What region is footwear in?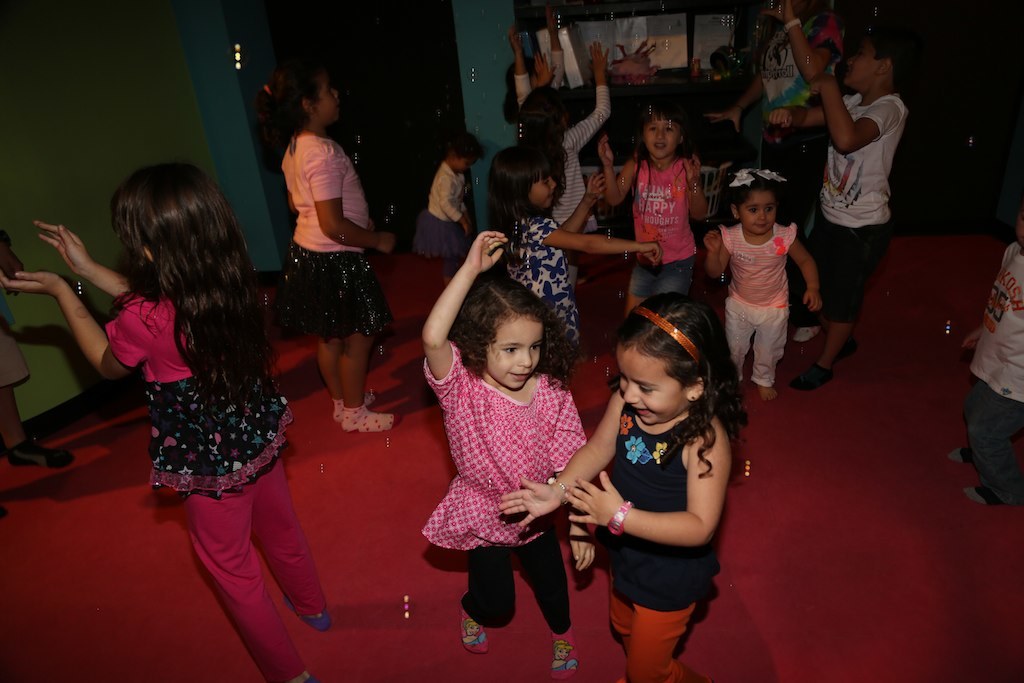
<region>341, 410, 404, 431</region>.
